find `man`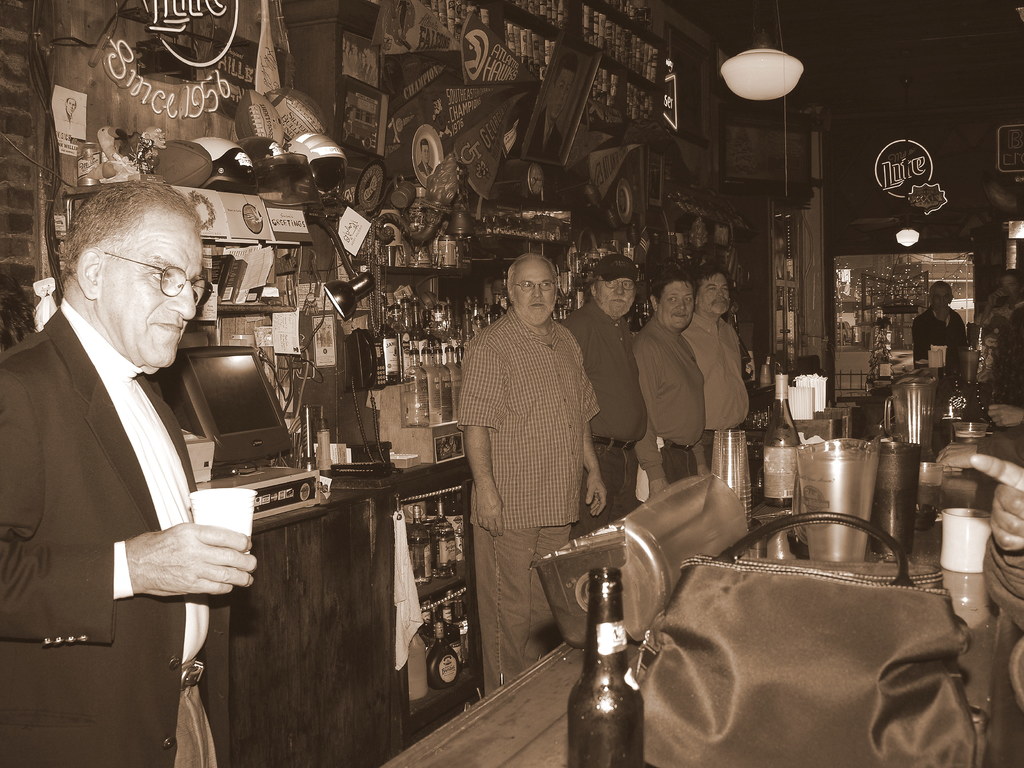
<bbox>563, 254, 645, 534</bbox>
